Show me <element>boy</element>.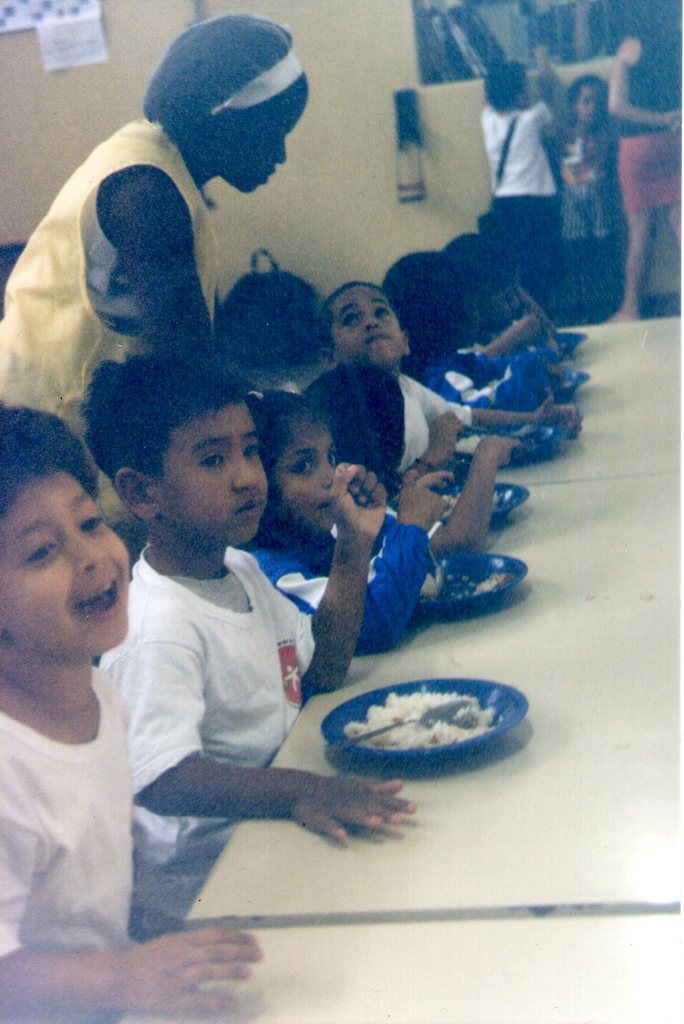
<element>boy</element> is here: {"left": 88, "top": 353, "right": 418, "bottom": 939}.
